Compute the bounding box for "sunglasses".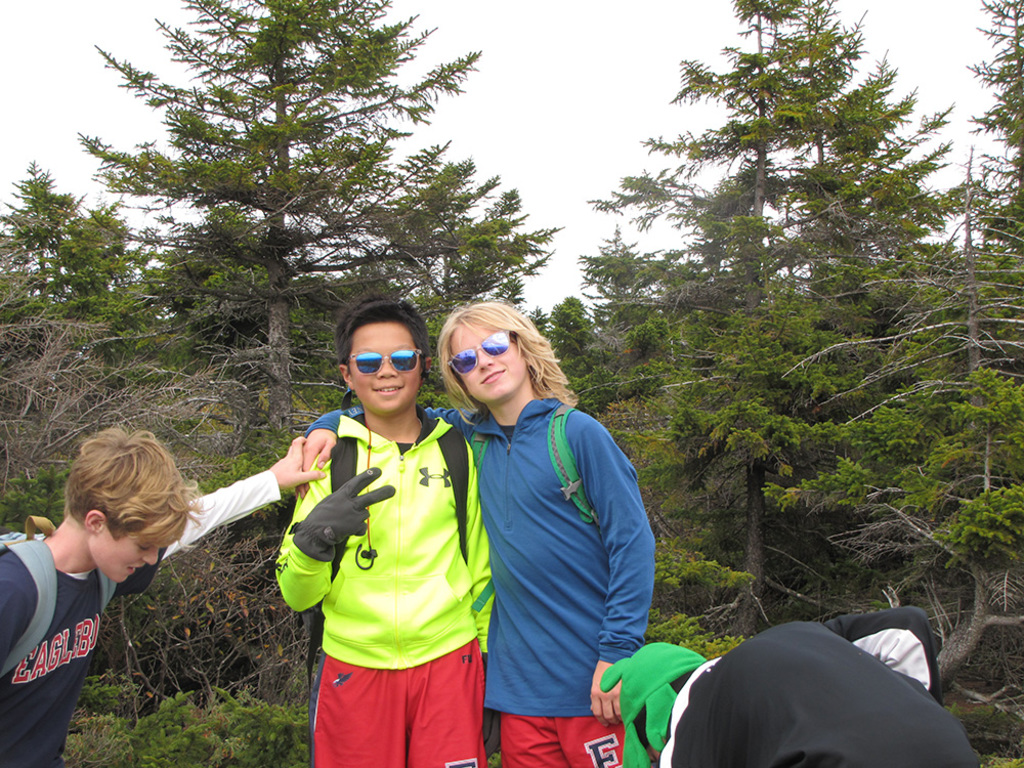
{"left": 344, "top": 349, "right": 425, "bottom": 373}.
